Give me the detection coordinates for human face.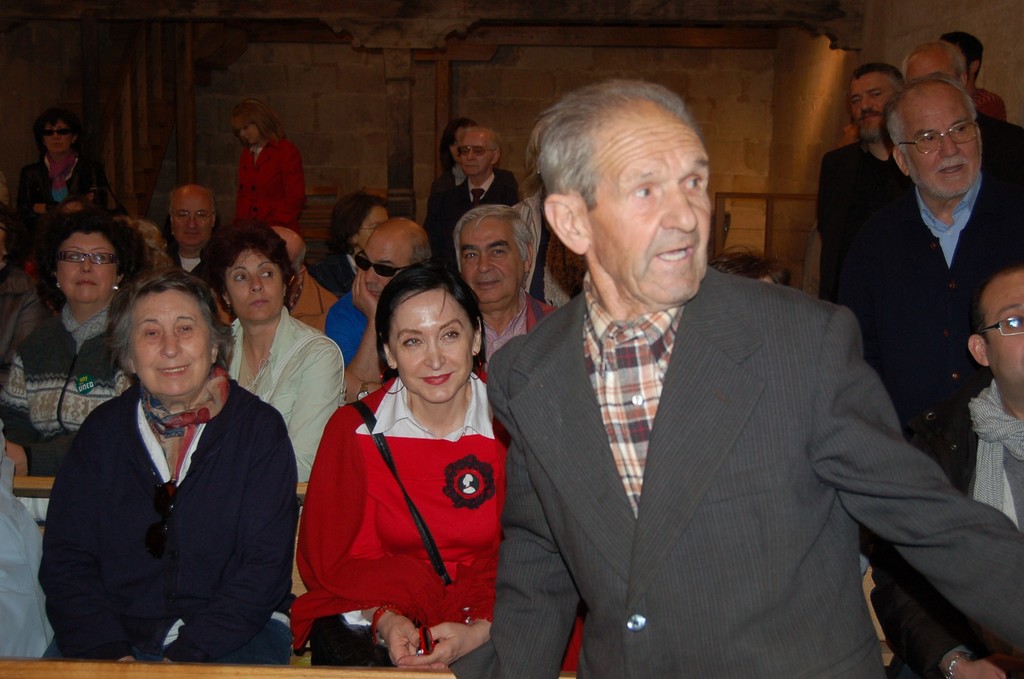
region(458, 134, 497, 177).
